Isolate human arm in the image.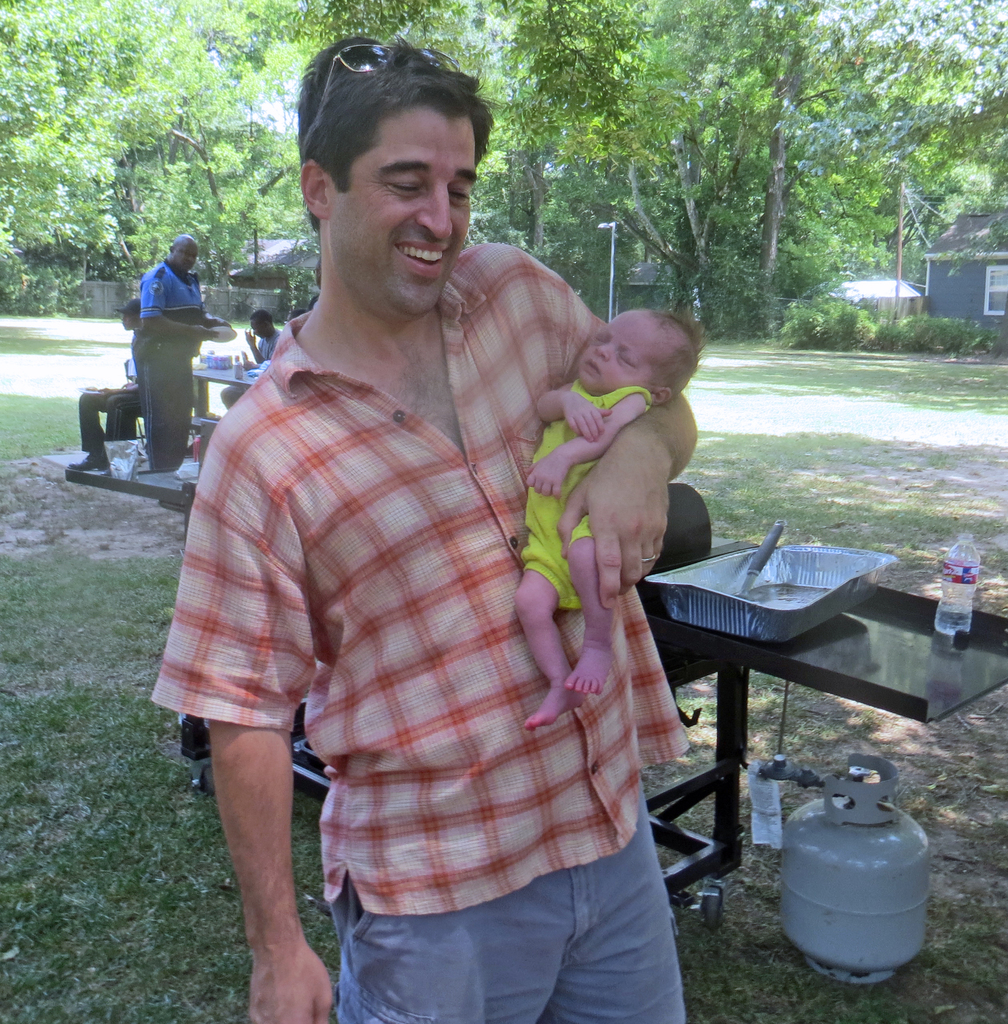
Isolated region: pyautogui.locateOnScreen(525, 391, 743, 596).
